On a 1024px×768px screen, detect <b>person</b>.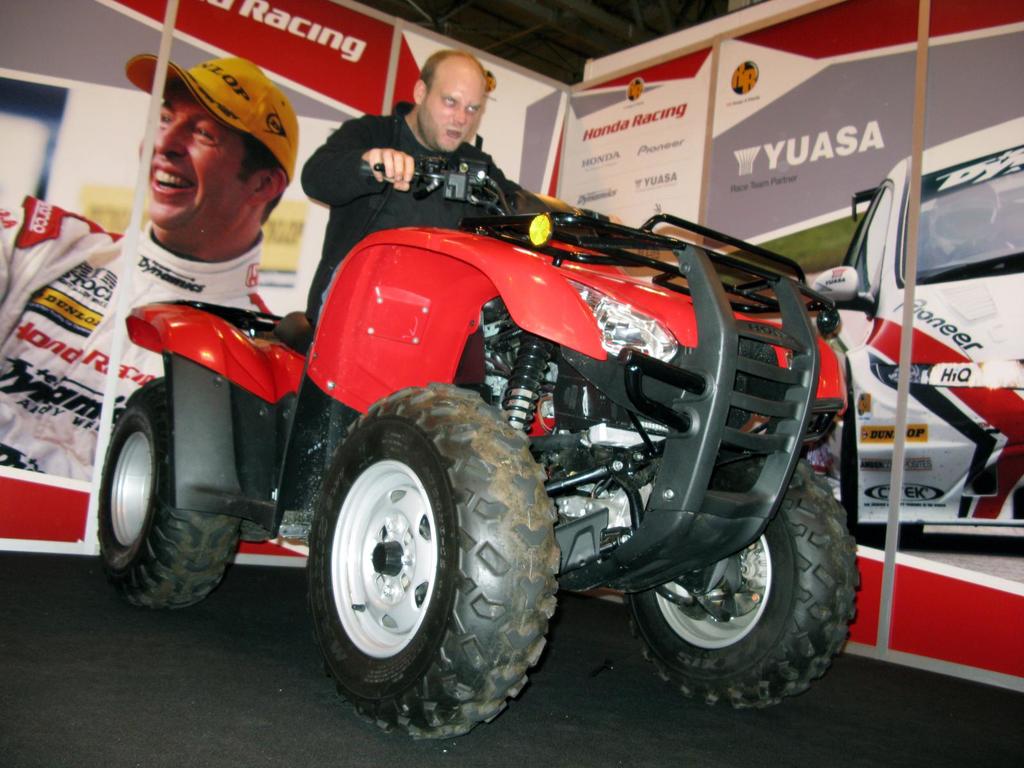
[0,53,298,486].
